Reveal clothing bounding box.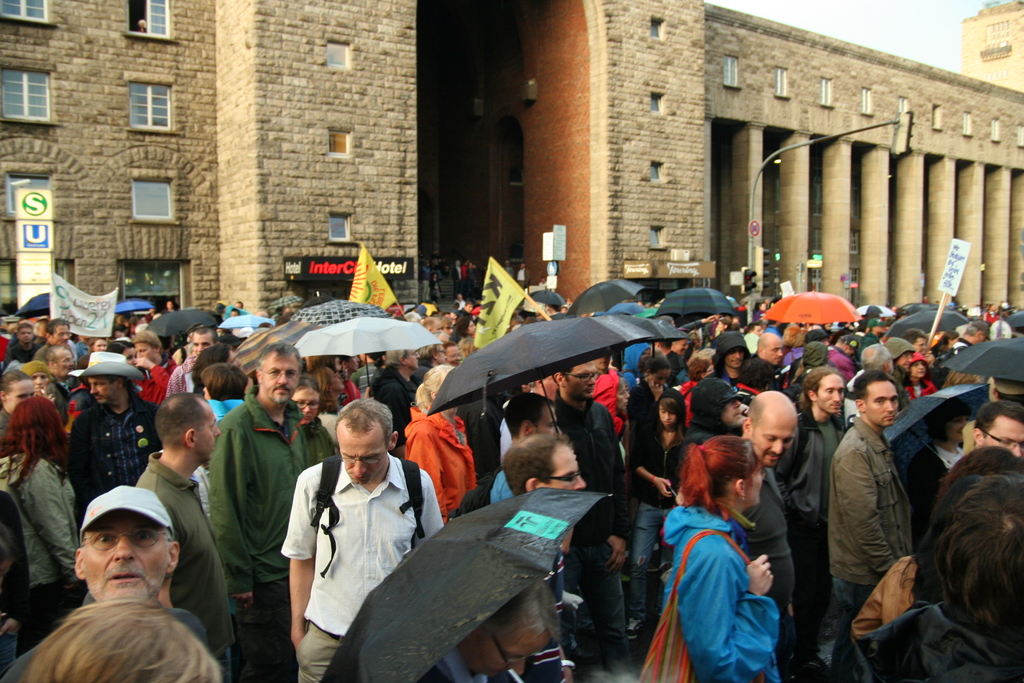
Revealed: crop(173, 361, 211, 393).
